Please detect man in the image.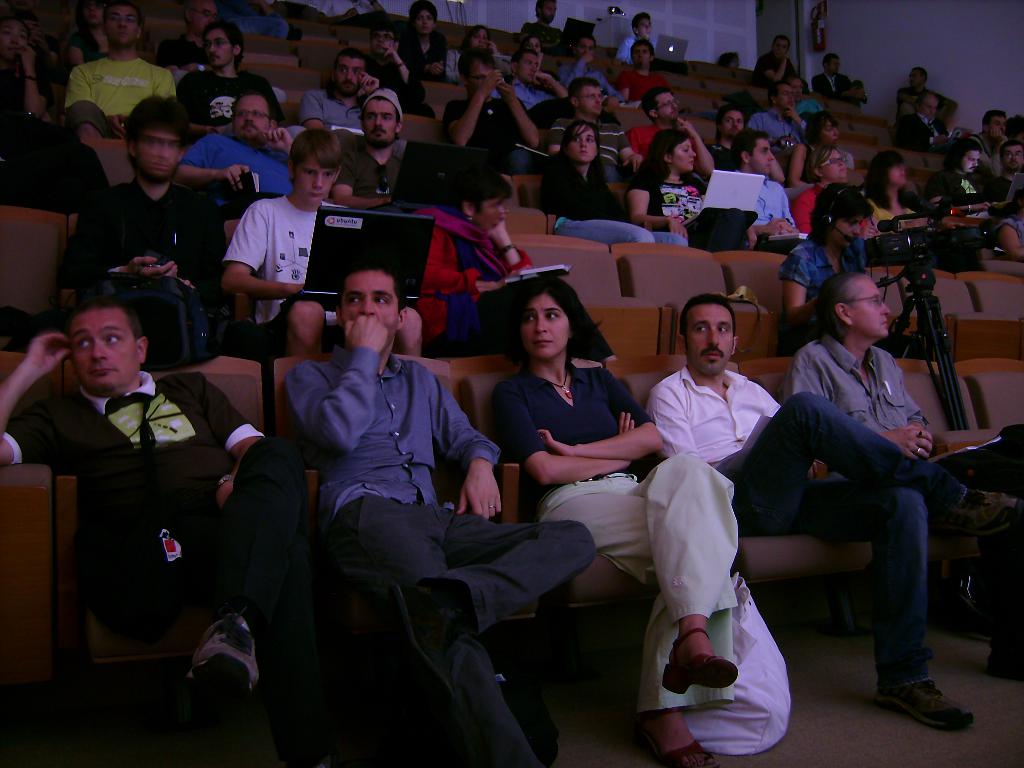
crop(623, 85, 717, 181).
